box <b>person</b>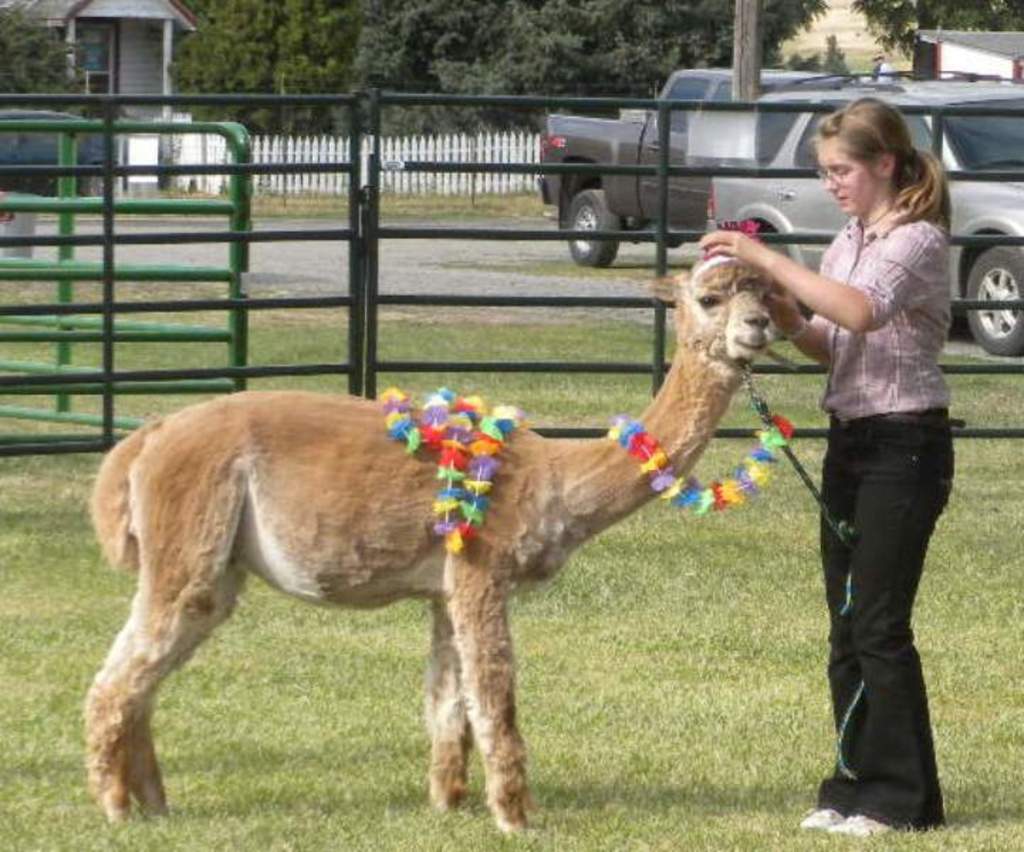
box=[700, 91, 960, 843]
